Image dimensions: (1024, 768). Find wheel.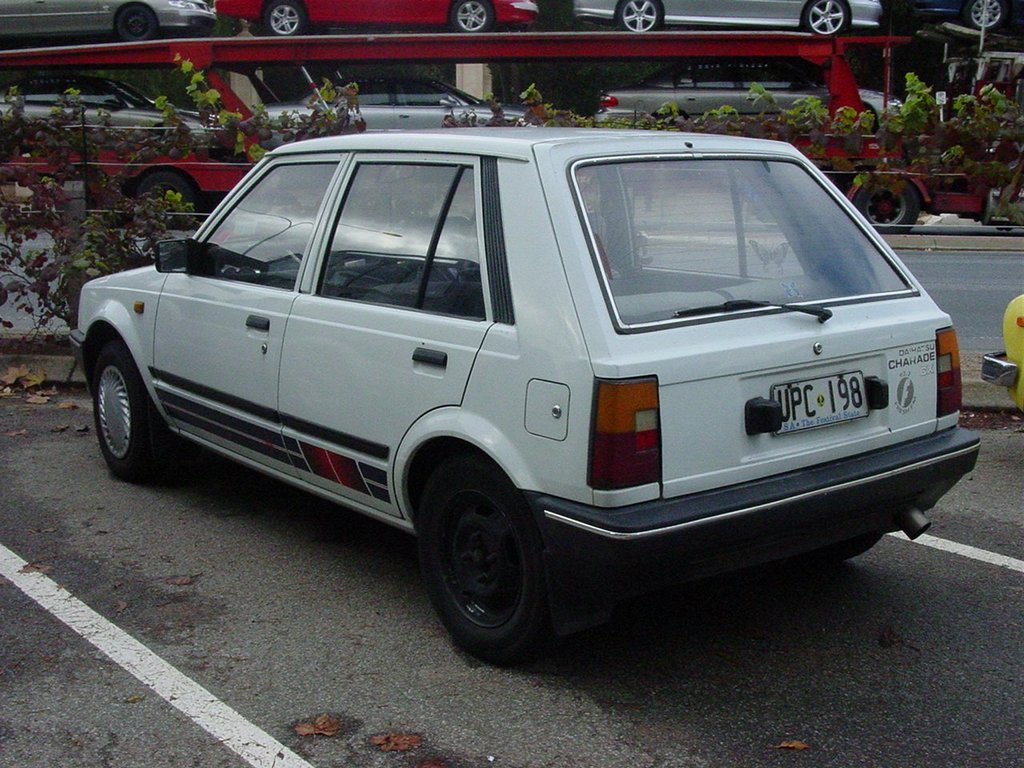
(x1=418, y1=474, x2=558, y2=658).
